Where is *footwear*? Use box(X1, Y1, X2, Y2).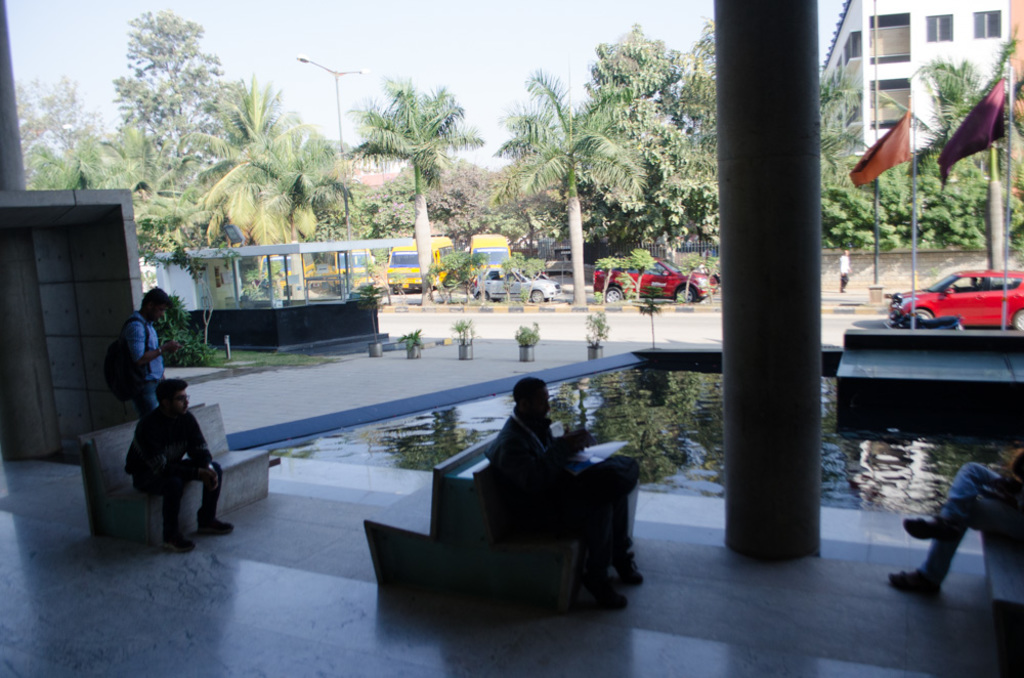
box(614, 555, 649, 589).
